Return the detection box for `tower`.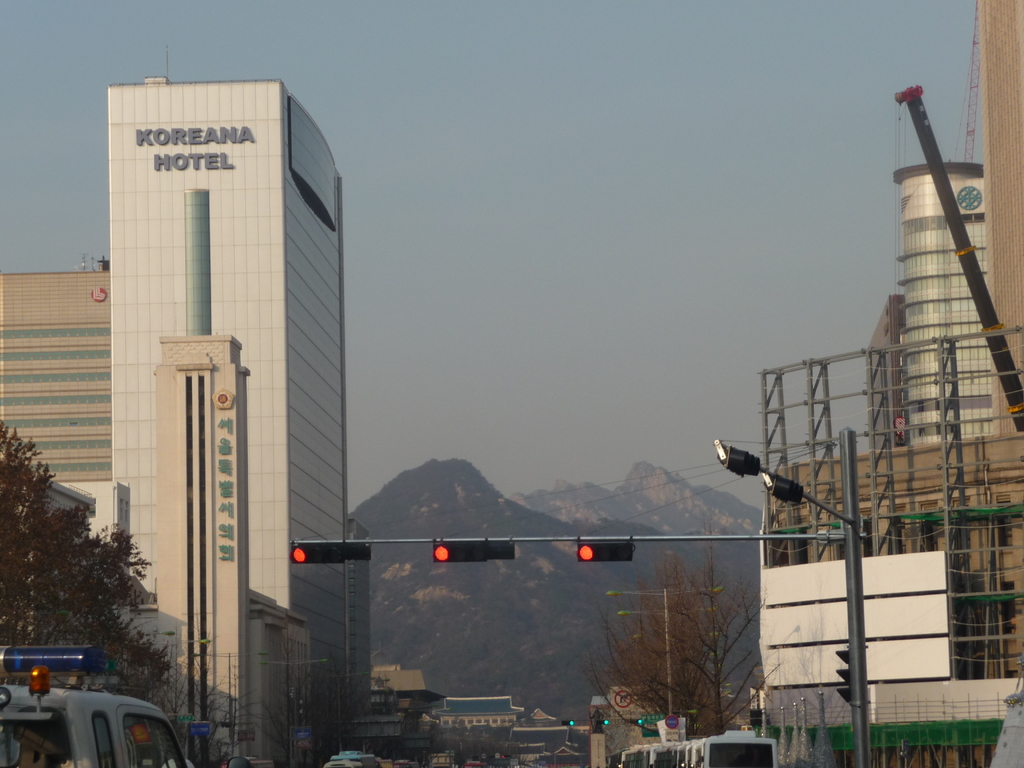
(106,52,342,745).
